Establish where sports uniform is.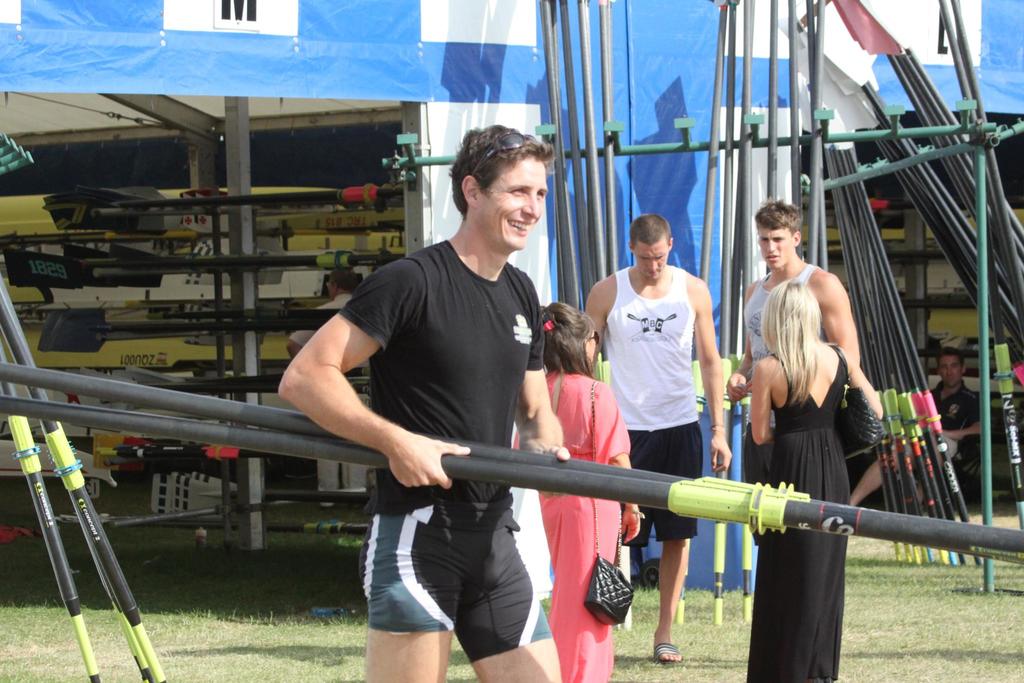
Established at x1=602 y1=267 x2=706 y2=544.
